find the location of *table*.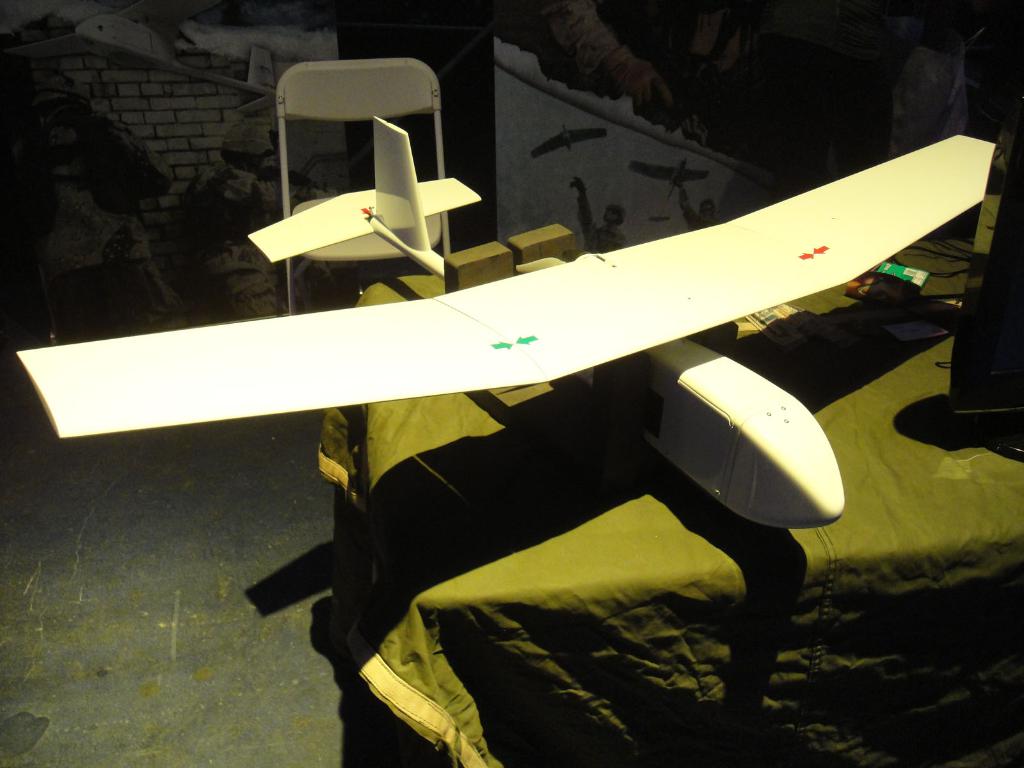
Location: [x1=315, y1=272, x2=1023, y2=767].
